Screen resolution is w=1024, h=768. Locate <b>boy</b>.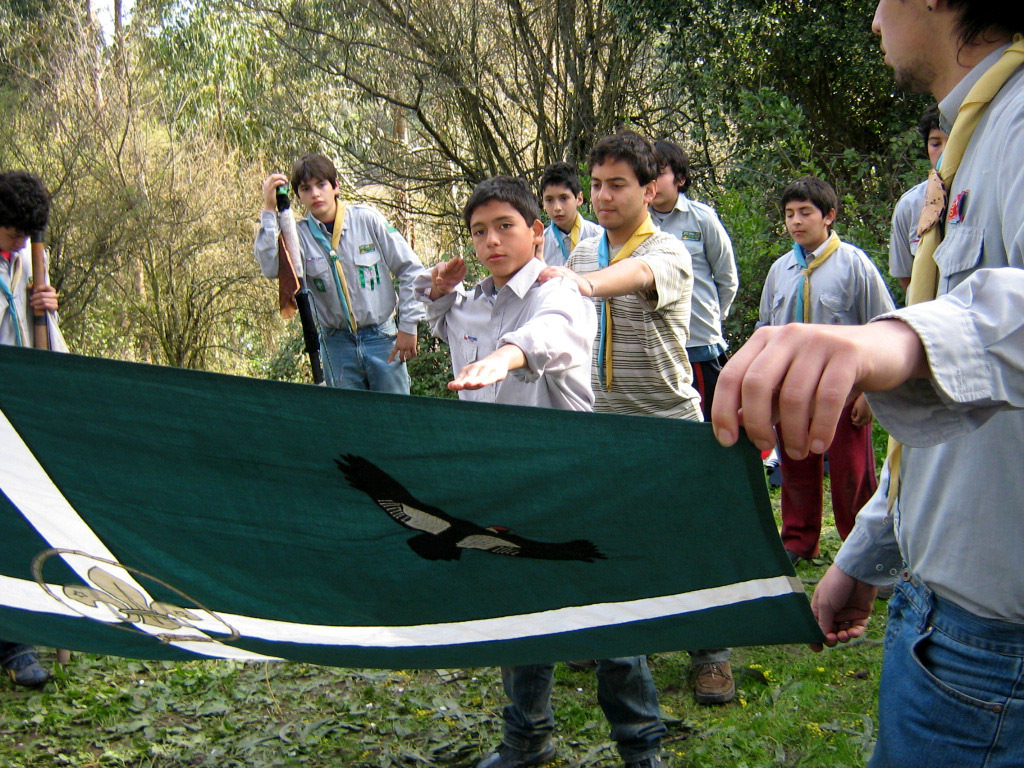
box=[742, 180, 898, 555].
